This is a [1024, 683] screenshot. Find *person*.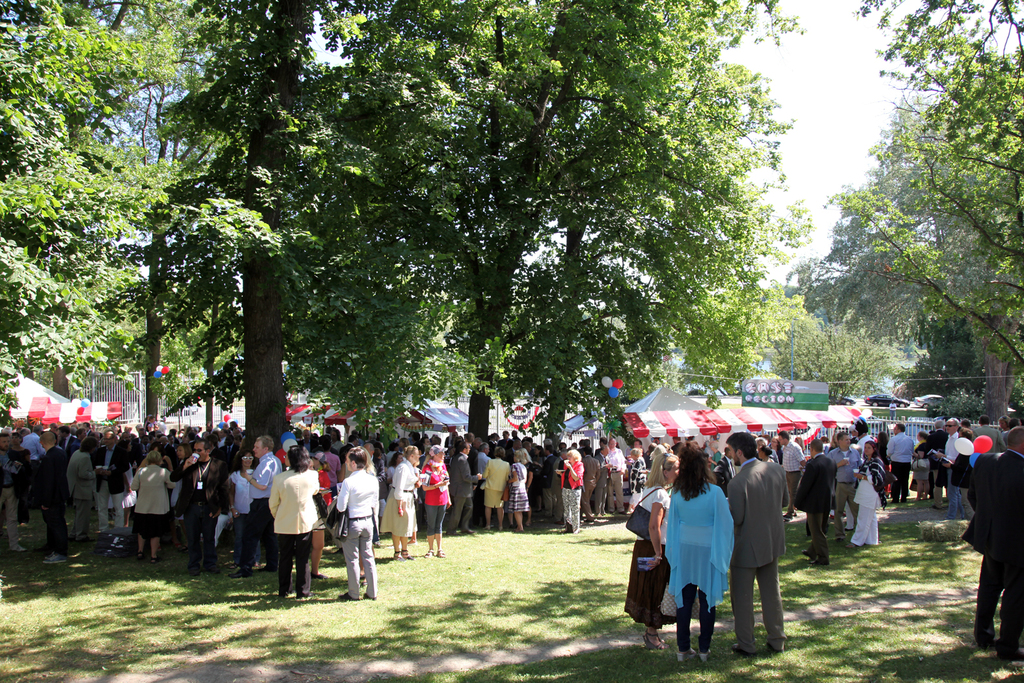
Bounding box: [left=378, top=444, right=421, bottom=560].
